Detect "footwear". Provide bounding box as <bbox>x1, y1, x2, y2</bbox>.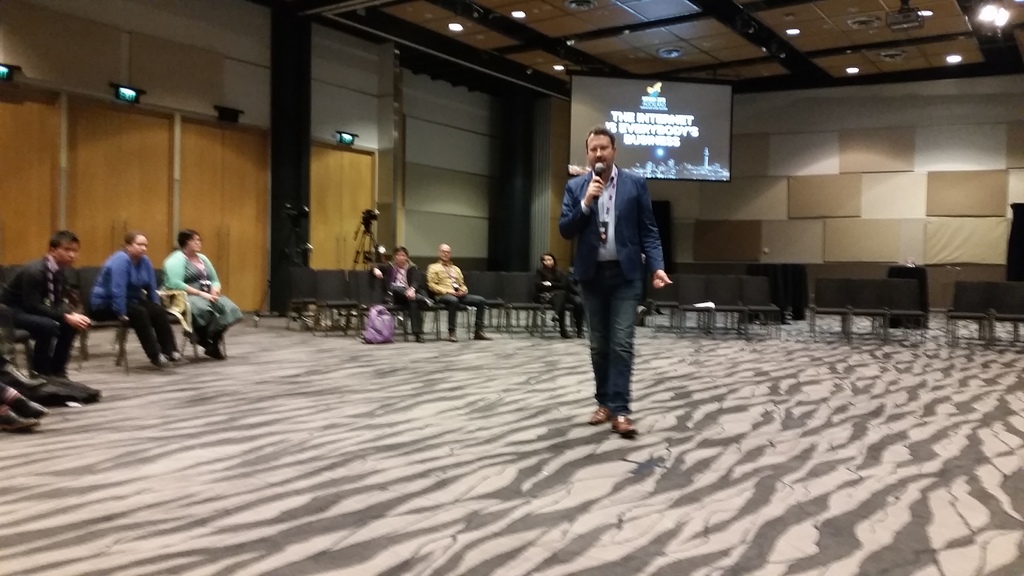
<bbox>590, 397, 605, 424</bbox>.
